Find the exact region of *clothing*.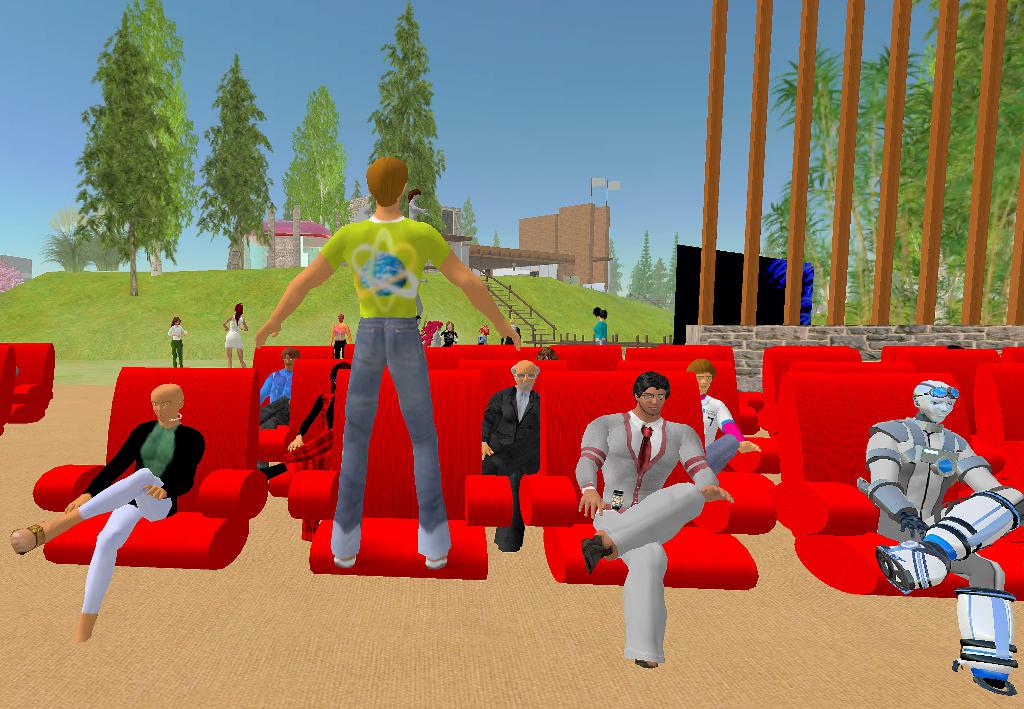
Exact region: {"x1": 73, "y1": 418, "x2": 207, "y2": 613}.
